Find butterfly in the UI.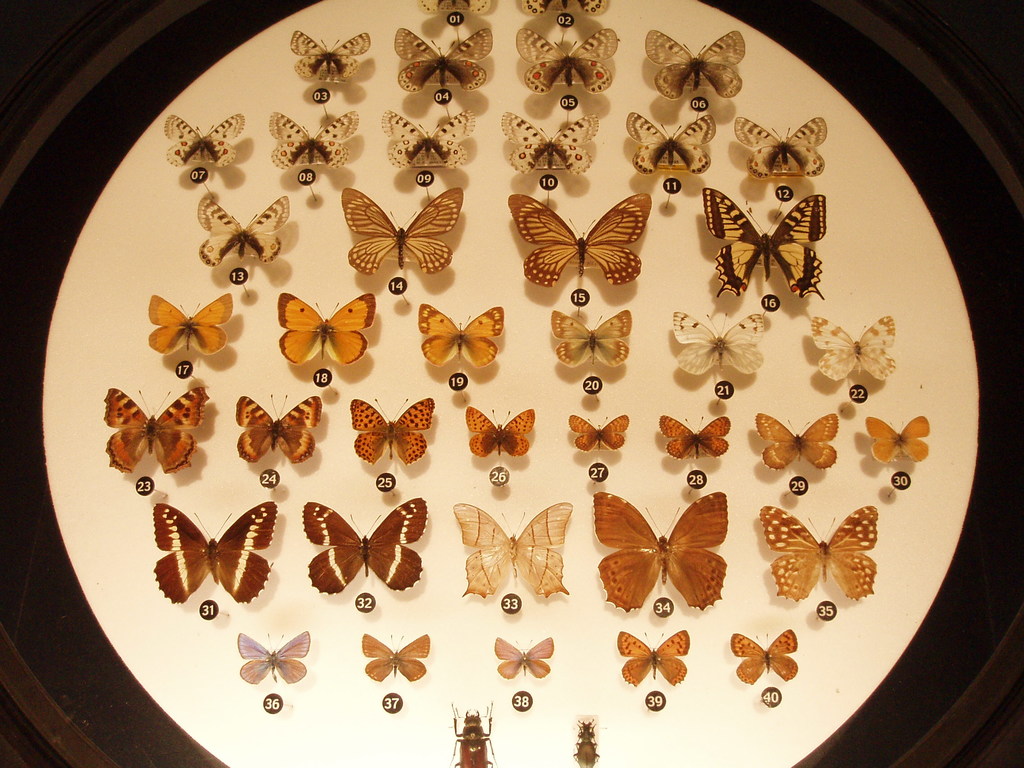
UI element at x1=674, y1=310, x2=767, y2=378.
